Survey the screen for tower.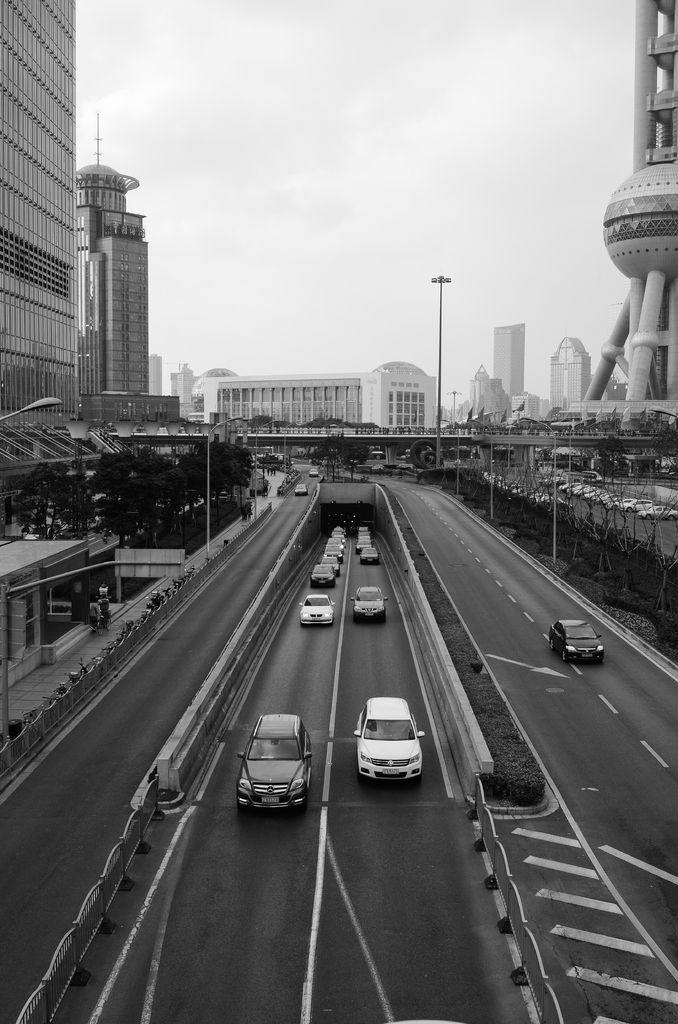
Survey found: x1=581 y1=0 x2=677 y2=405.
